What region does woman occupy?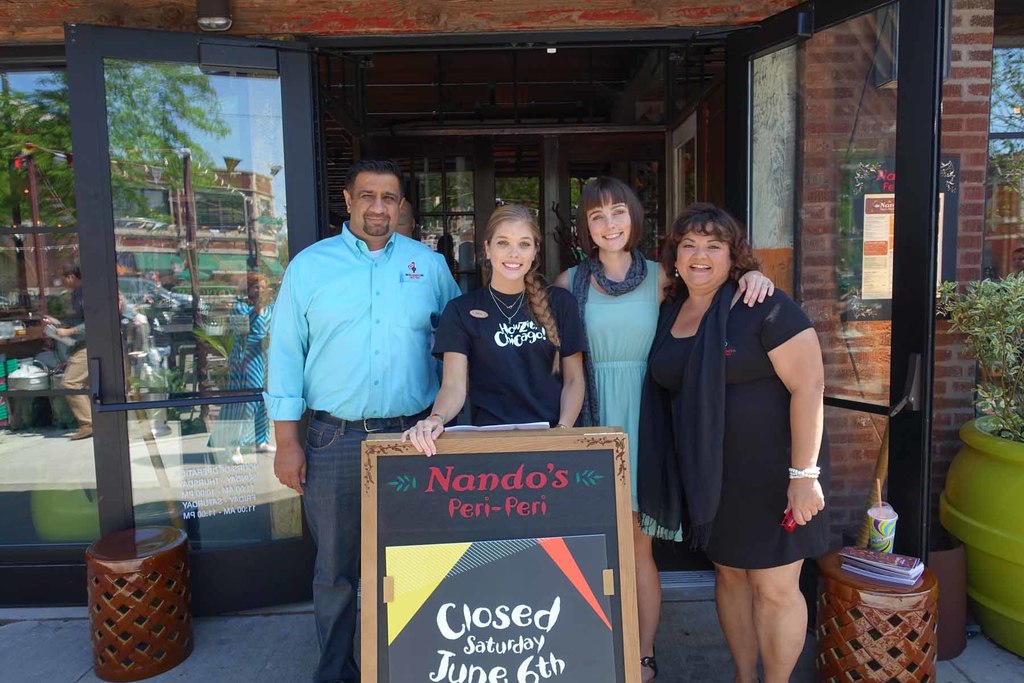
pyautogui.locateOnScreen(404, 205, 584, 453).
